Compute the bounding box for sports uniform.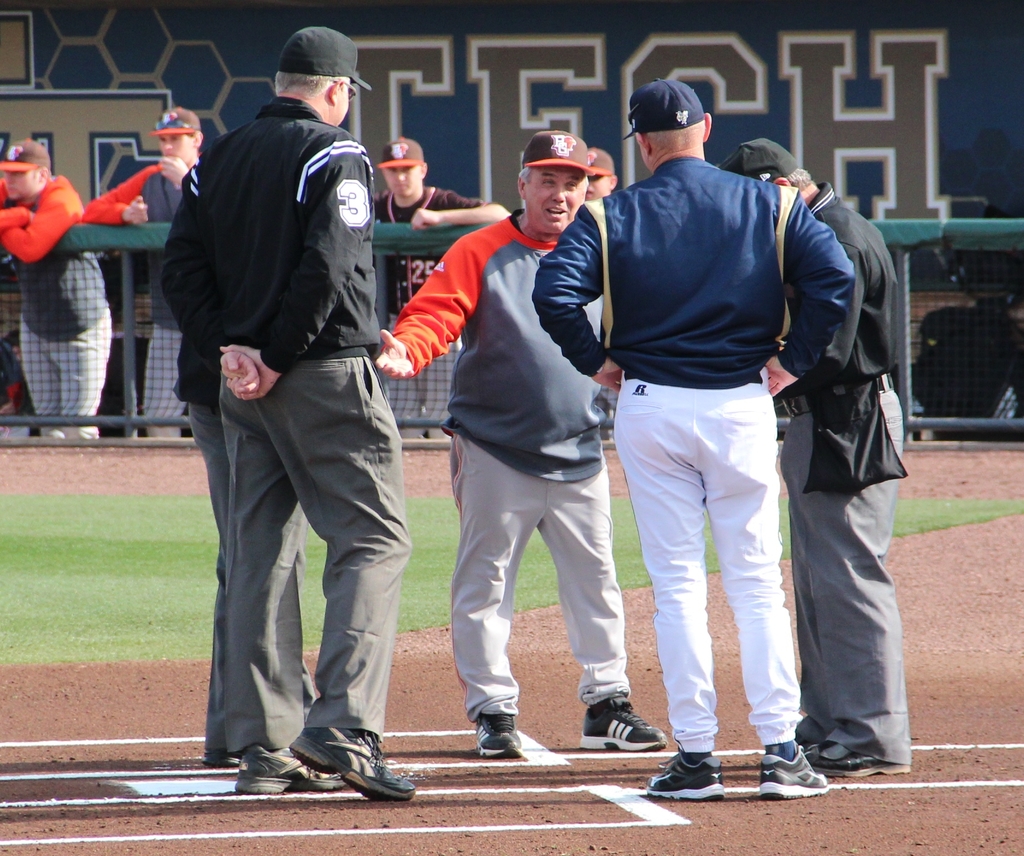
373:172:507:434.
